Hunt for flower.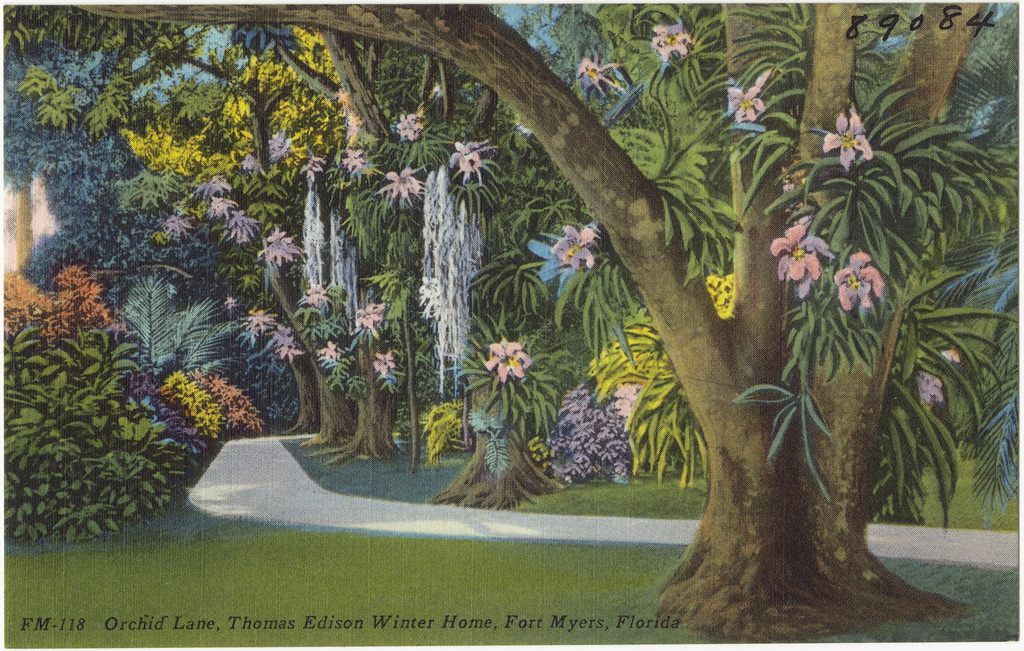
Hunted down at crop(223, 211, 258, 245).
